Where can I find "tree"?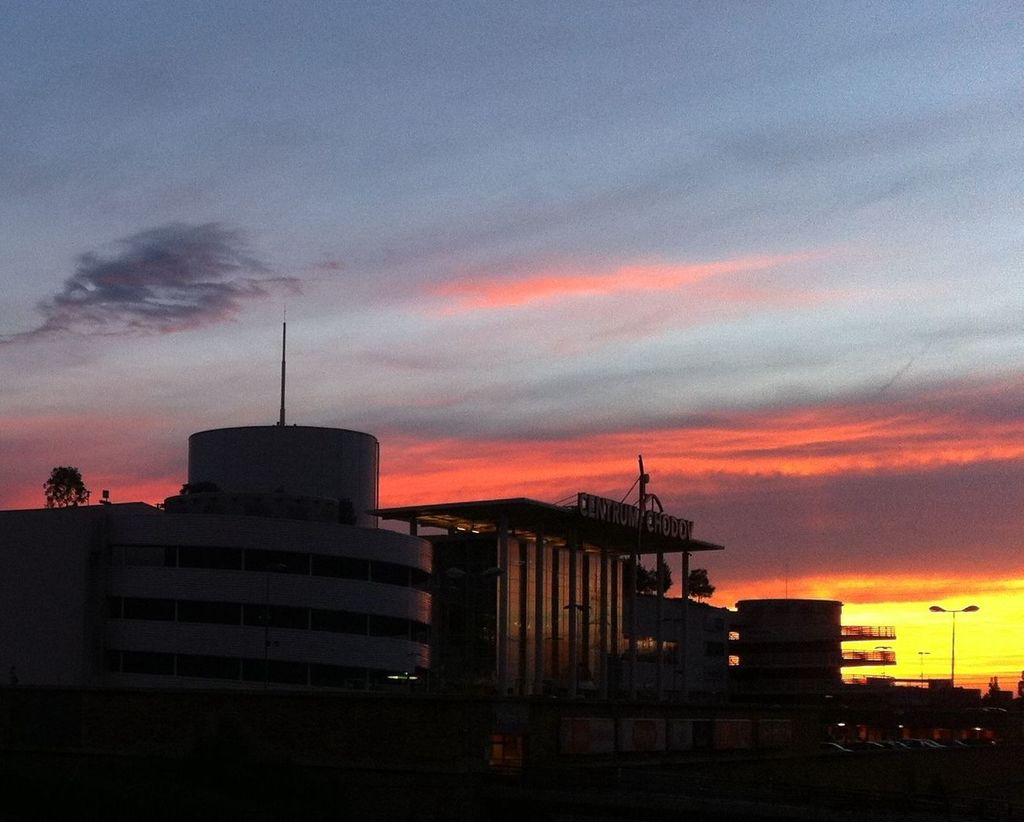
You can find it at bbox=[45, 466, 87, 507].
